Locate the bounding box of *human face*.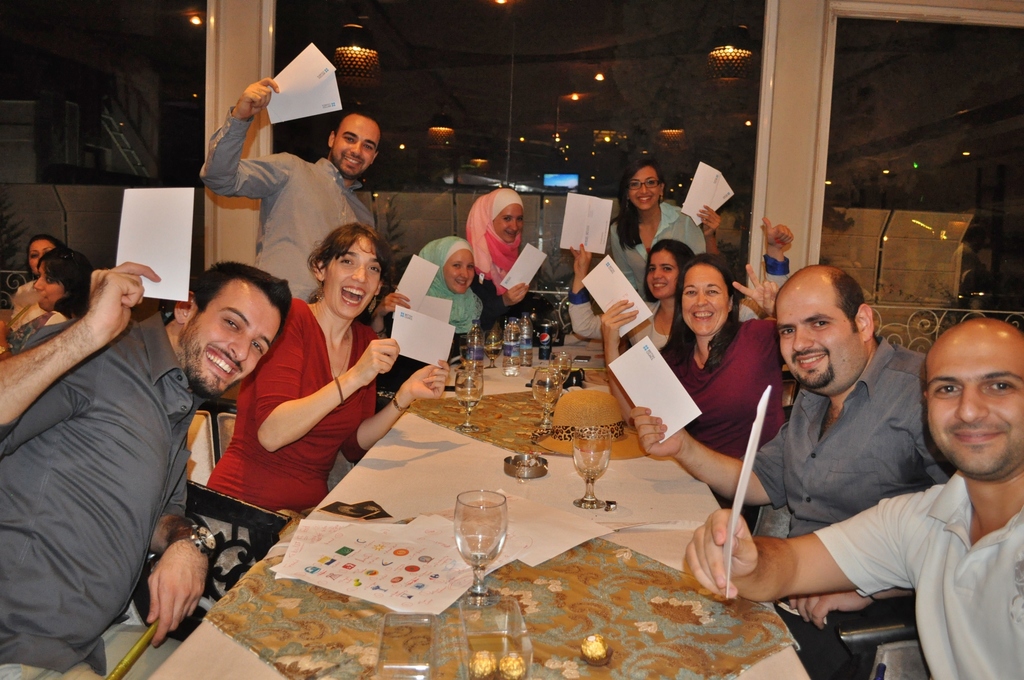
Bounding box: <region>644, 250, 684, 298</region>.
